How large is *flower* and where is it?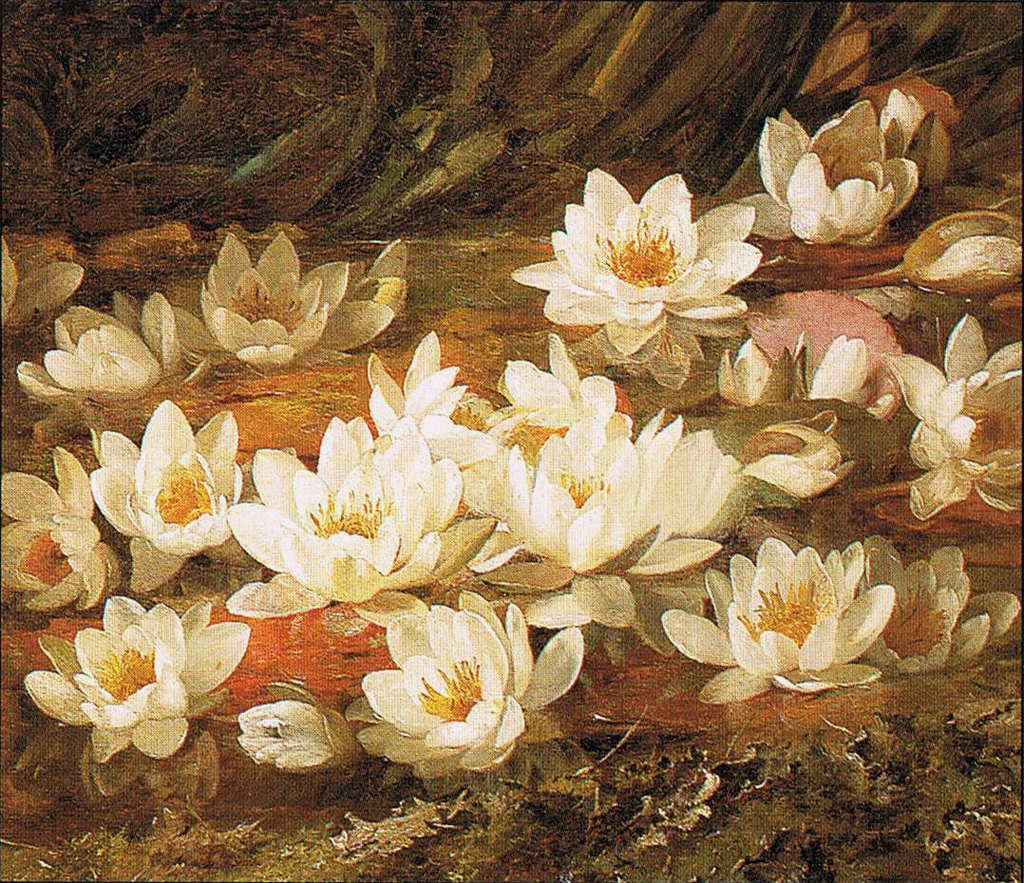
Bounding box: 19/595/254/805.
